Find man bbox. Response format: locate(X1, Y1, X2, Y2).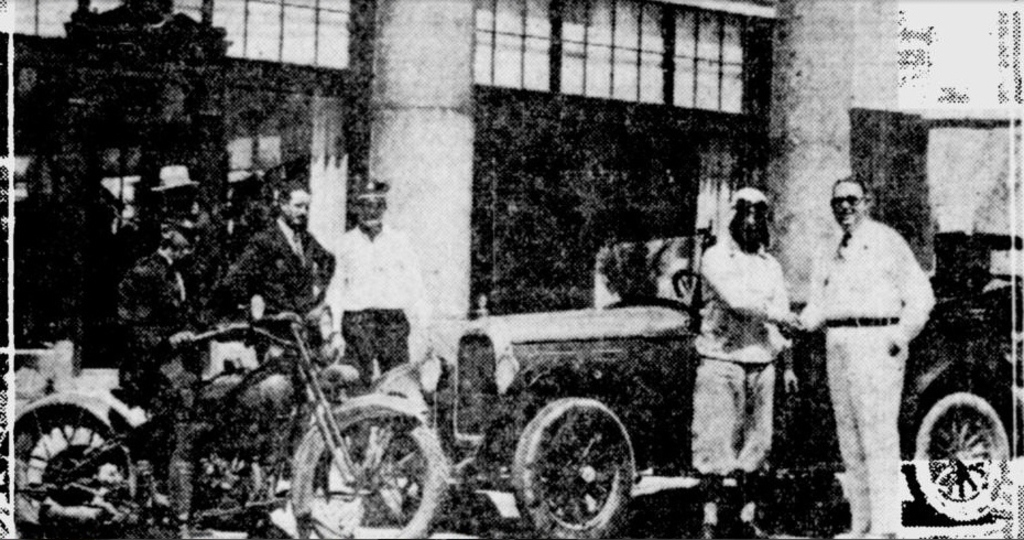
locate(327, 169, 426, 488).
